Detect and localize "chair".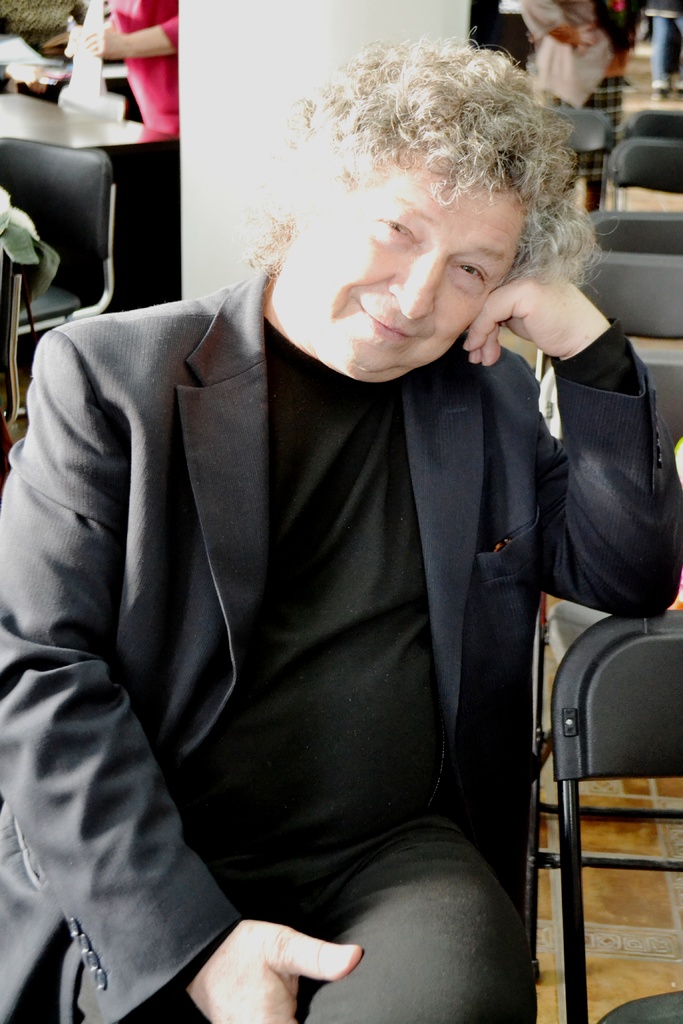
Localized at locate(0, 256, 24, 428).
